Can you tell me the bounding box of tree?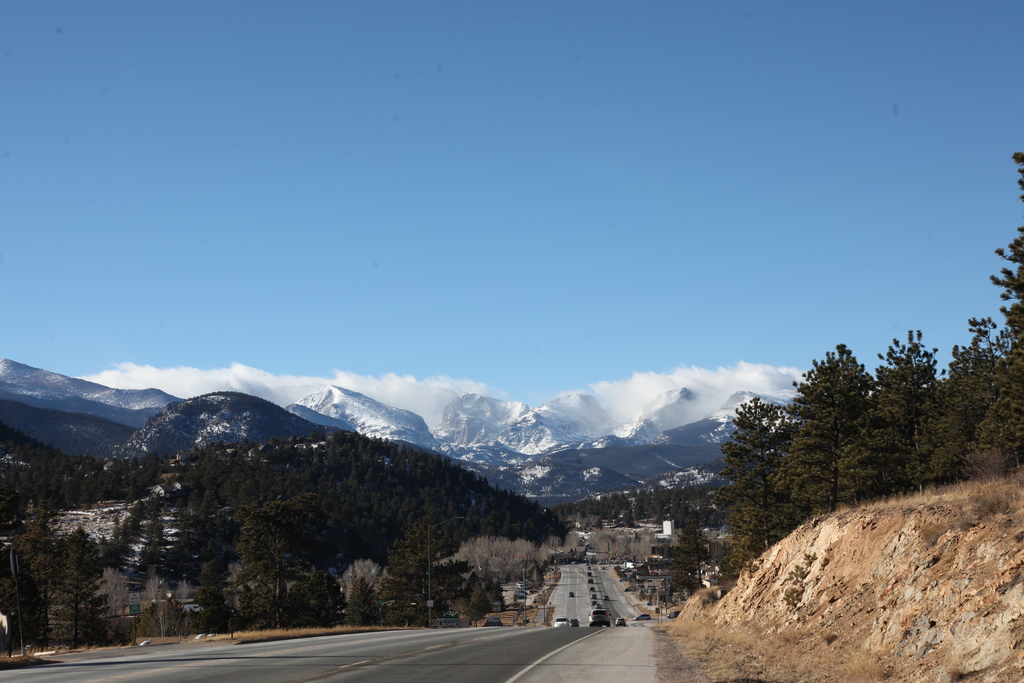
bbox=(839, 317, 956, 502).
